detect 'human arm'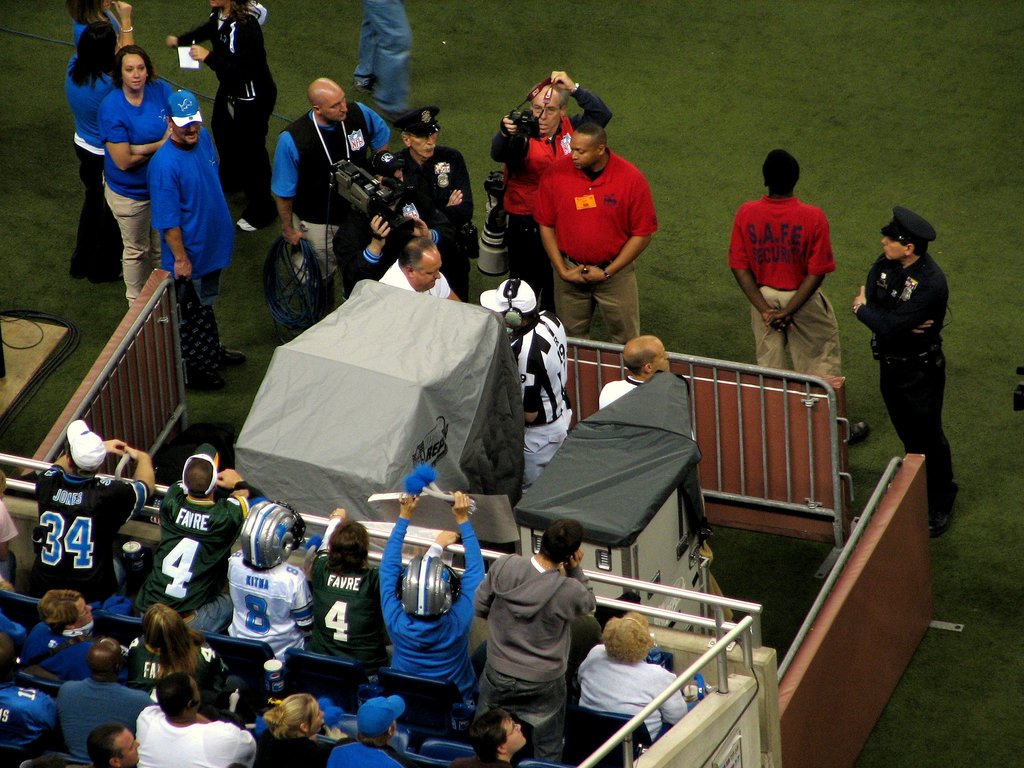
<box>436,271,461,301</box>
